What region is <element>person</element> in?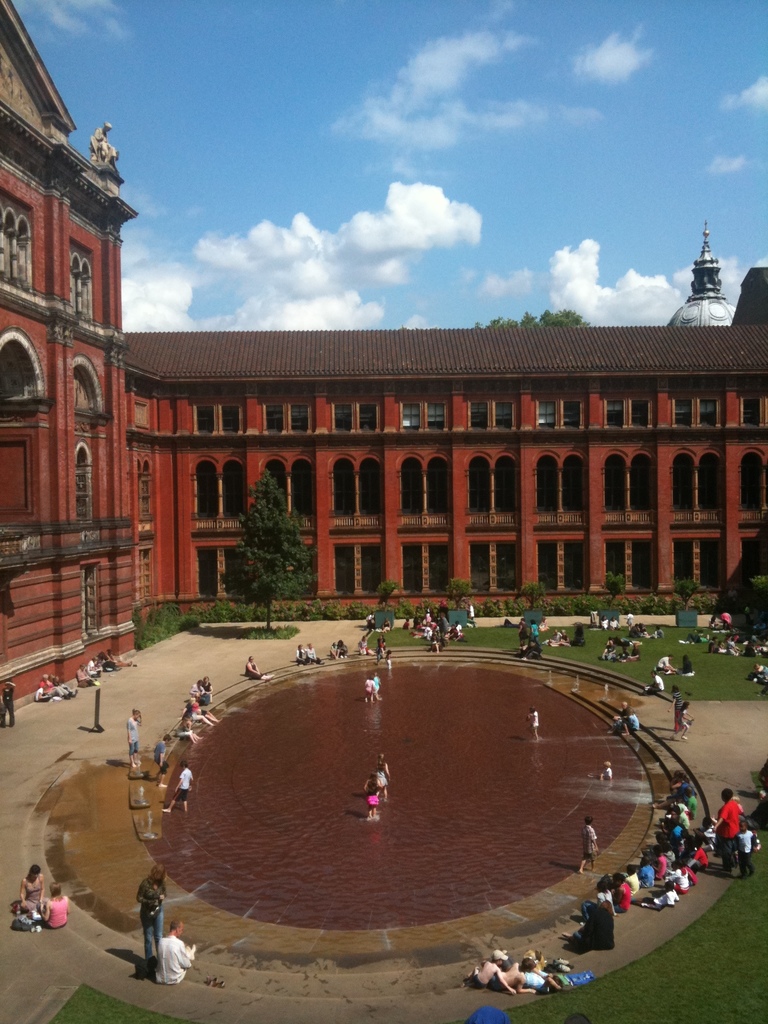
l=376, t=616, r=394, b=637.
